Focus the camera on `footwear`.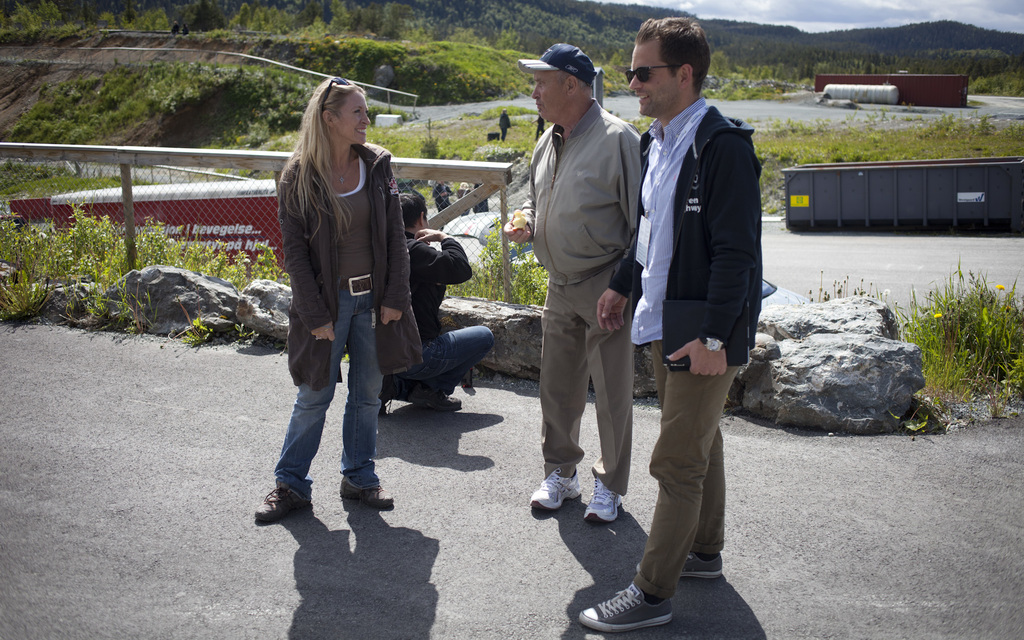
Focus region: bbox=(243, 480, 305, 539).
